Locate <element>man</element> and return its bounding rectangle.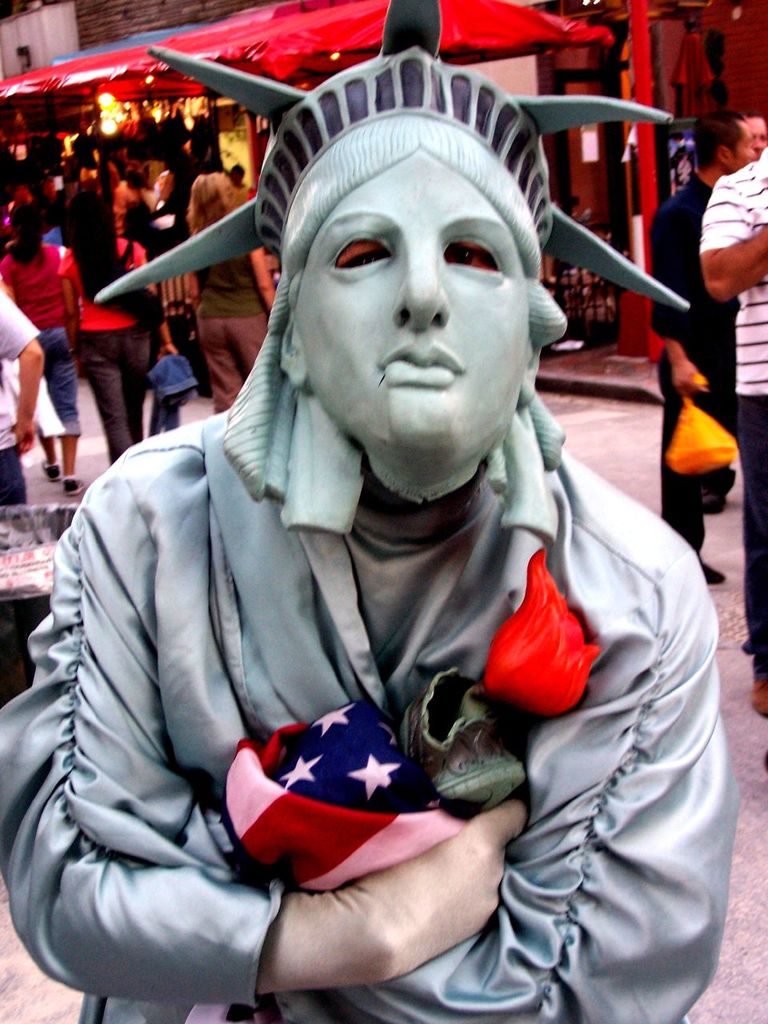
12, 46, 744, 982.
